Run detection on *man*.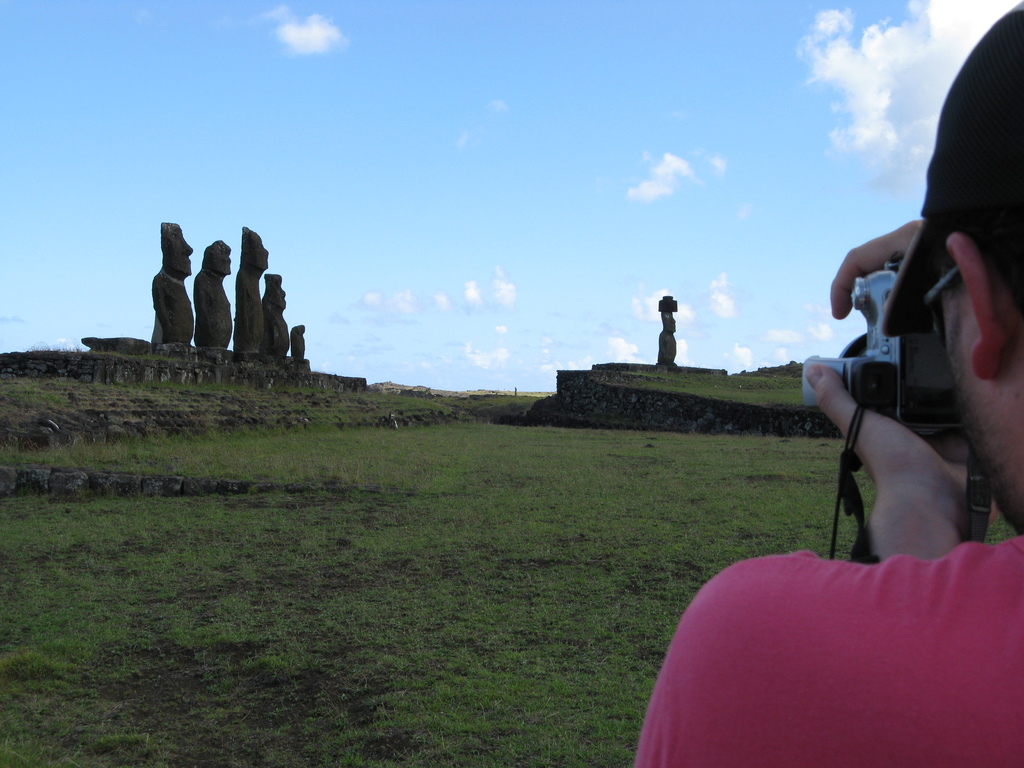
Result: <bbox>628, 0, 1023, 767</bbox>.
